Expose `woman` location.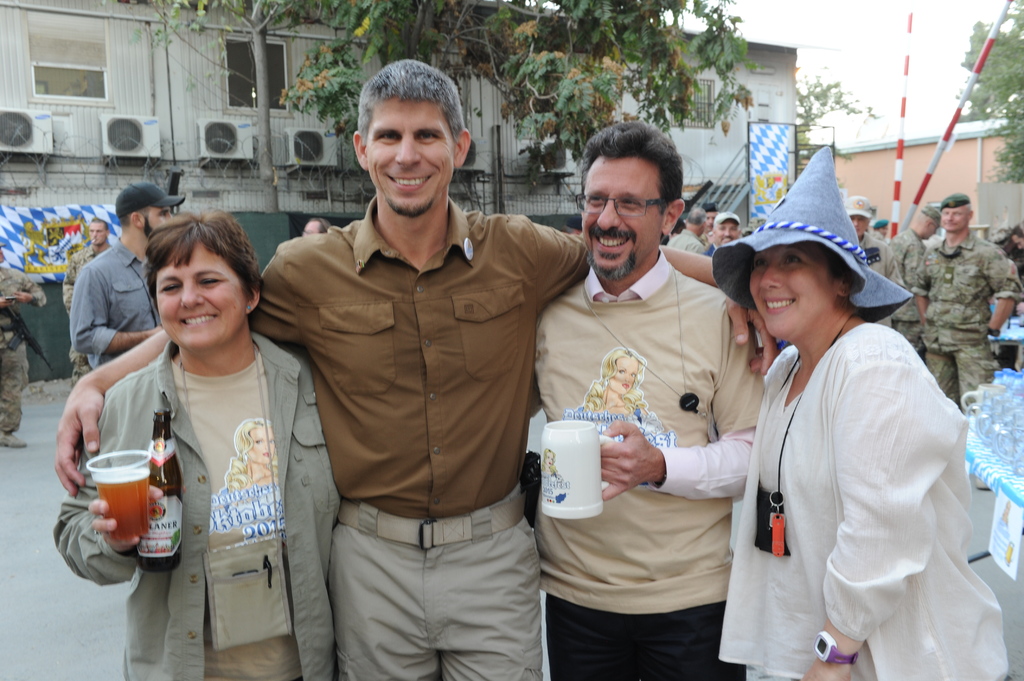
Exposed at box(716, 146, 1009, 680).
